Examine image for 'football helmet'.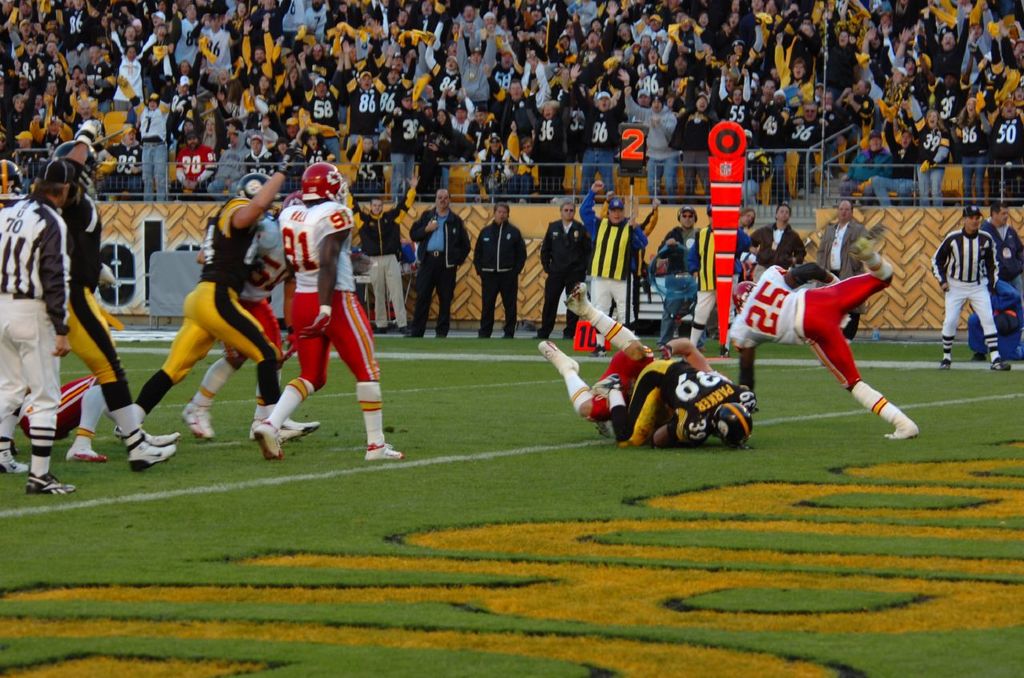
Examination result: bbox(729, 283, 756, 313).
